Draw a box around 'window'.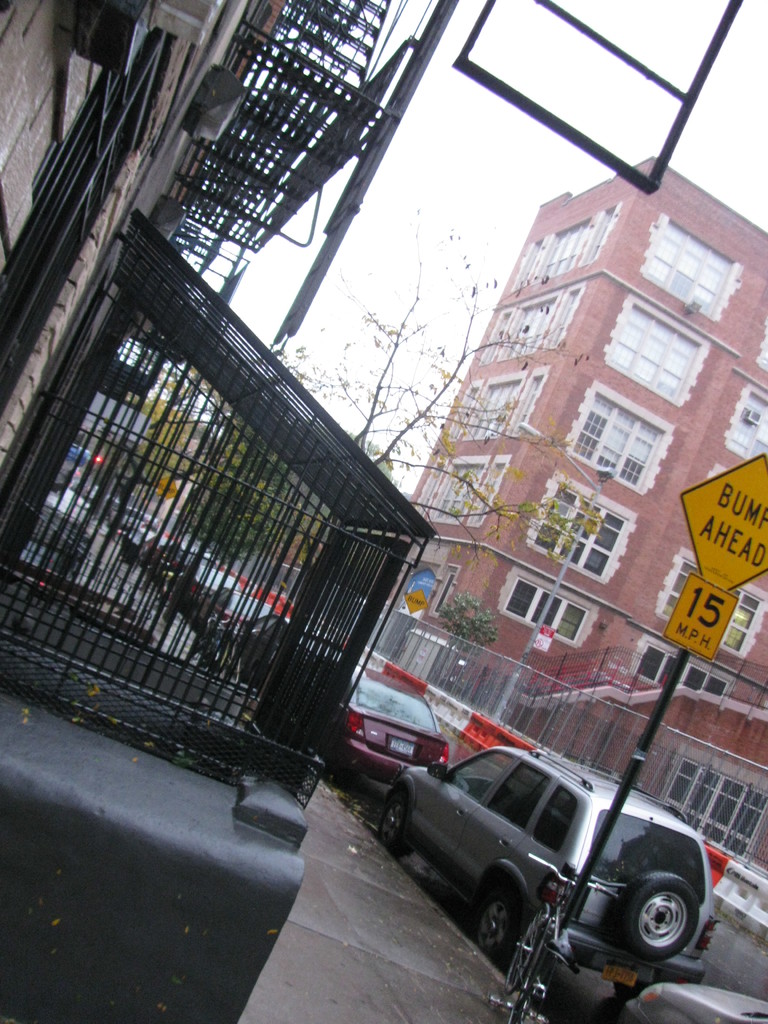
x1=429 y1=455 x2=495 y2=515.
